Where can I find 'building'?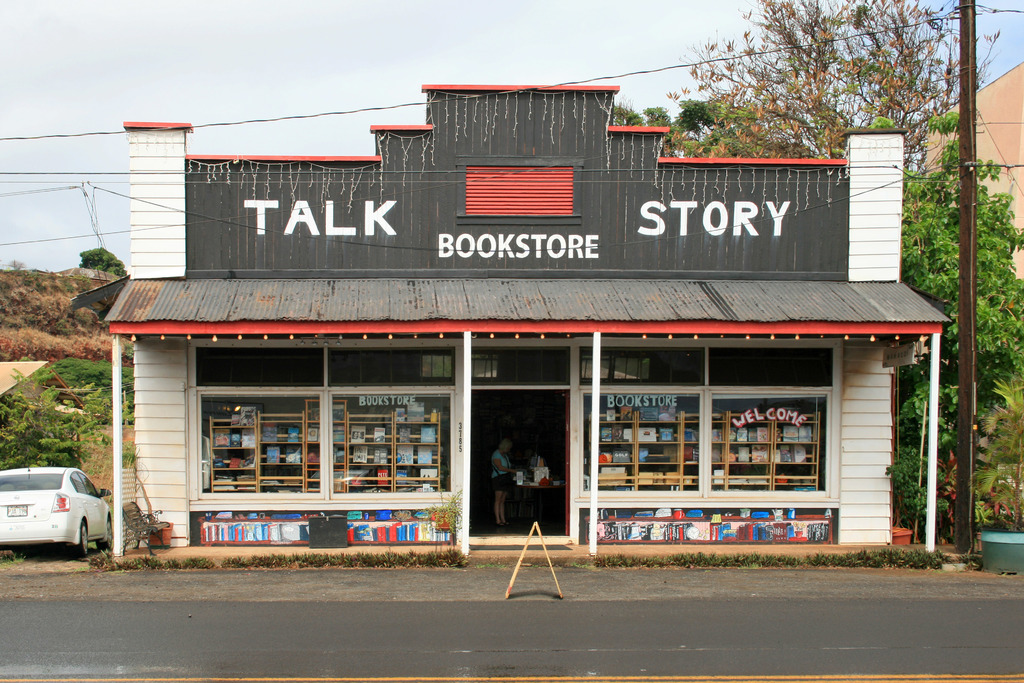
You can find it at (left=78, top=88, right=959, bottom=552).
